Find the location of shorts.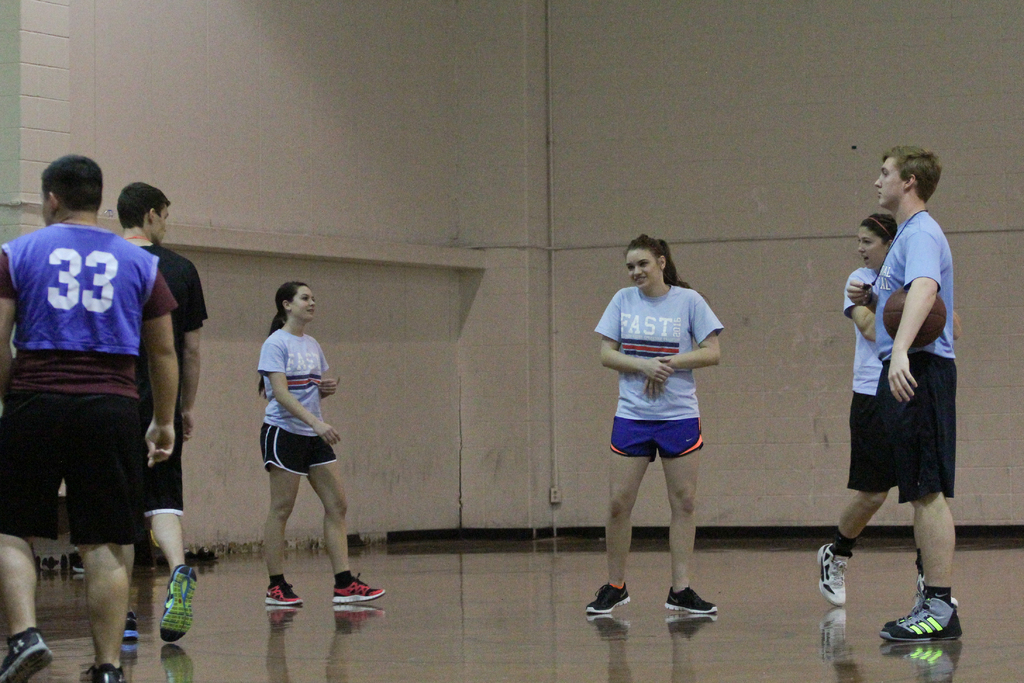
Location: box(255, 424, 334, 473).
